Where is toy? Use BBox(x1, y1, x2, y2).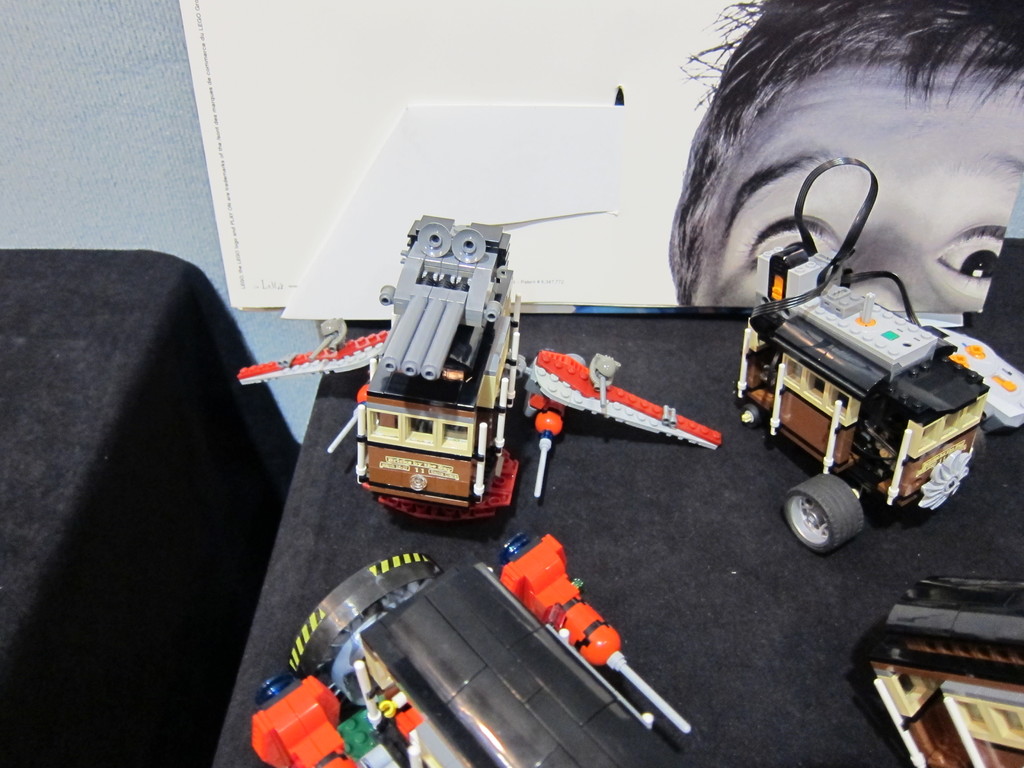
BBox(488, 520, 689, 728).
